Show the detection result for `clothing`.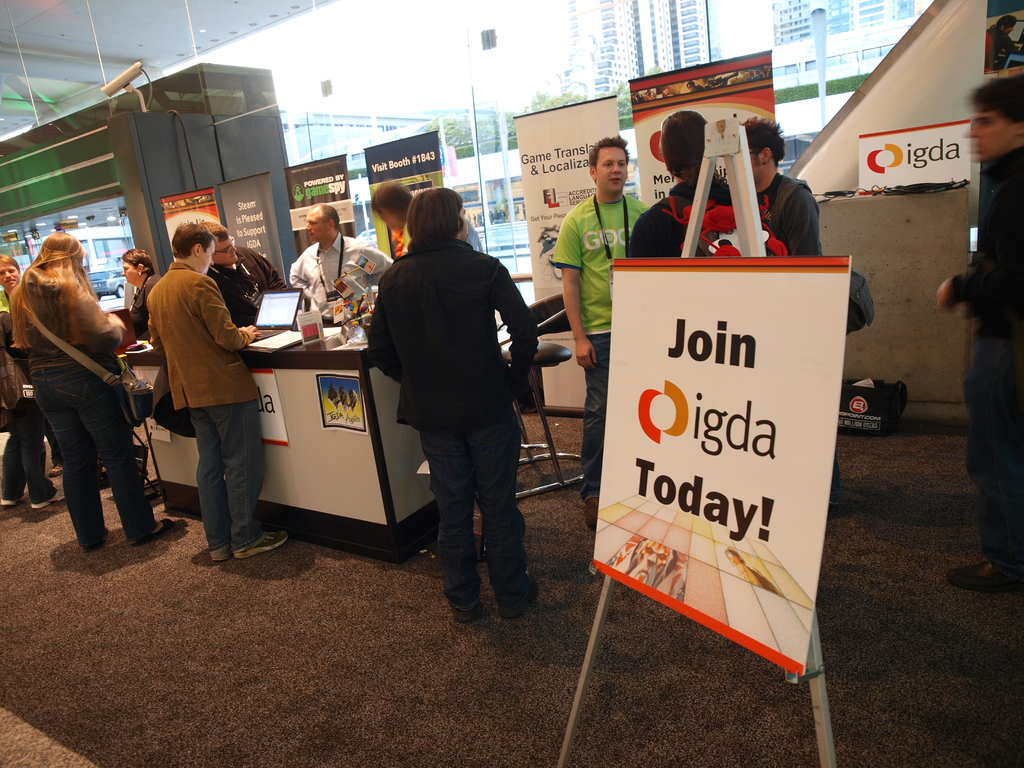
left=287, top=230, right=397, bottom=324.
